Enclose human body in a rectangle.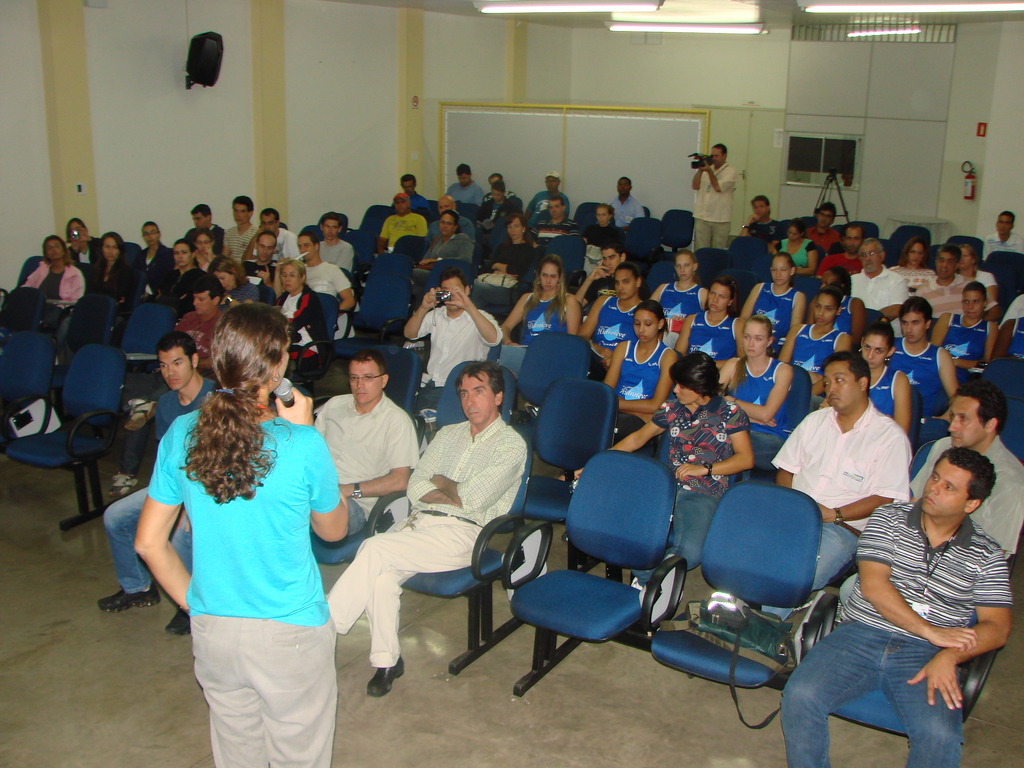
(376, 196, 426, 253).
